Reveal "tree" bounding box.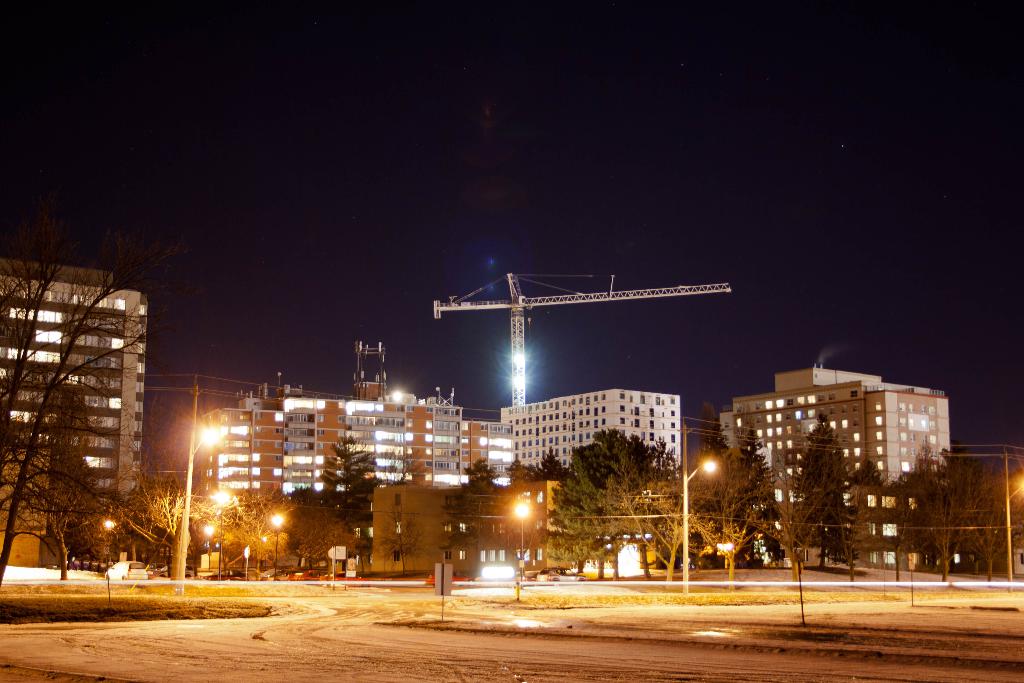
Revealed: box(544, 421, 665, 585).
